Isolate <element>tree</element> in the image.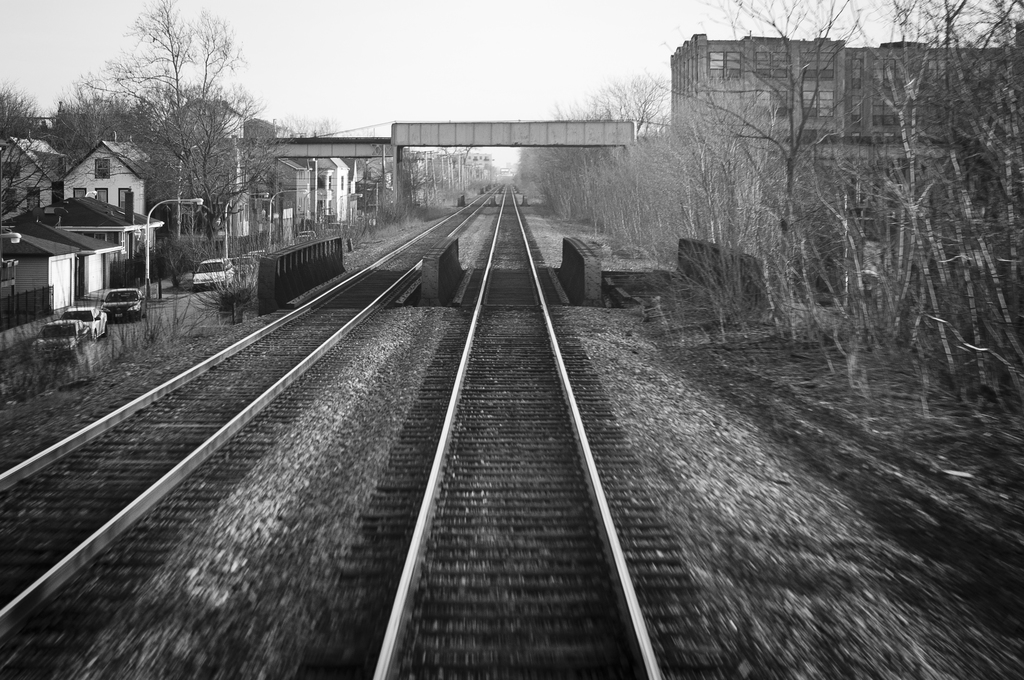
Isolated region: 103, 24, 271, 247.
